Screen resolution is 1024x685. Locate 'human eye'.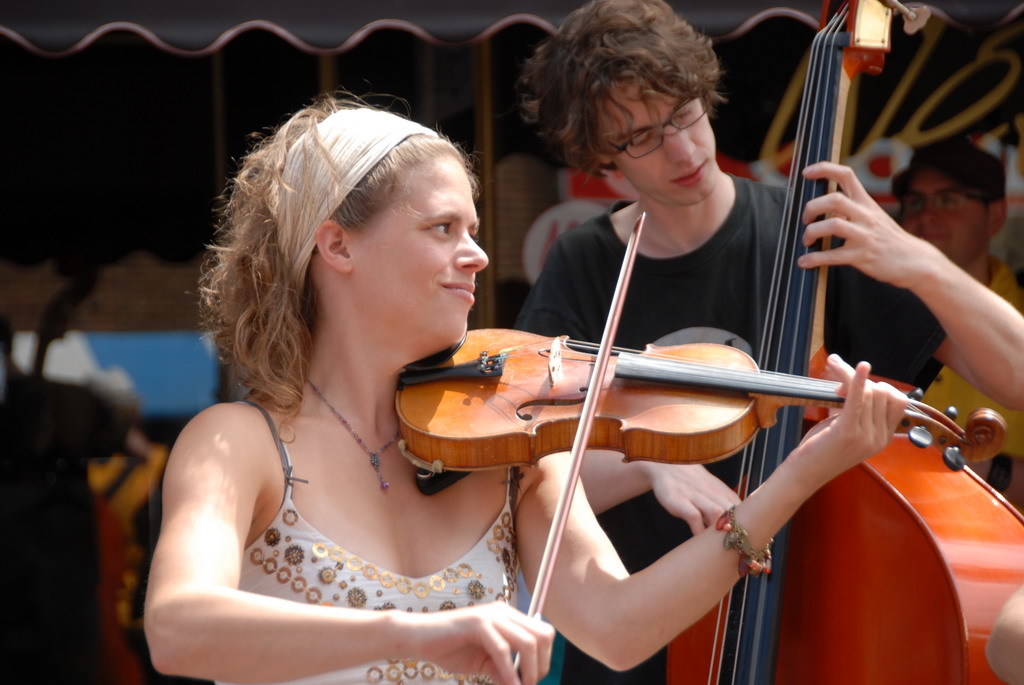
pyautogui.locateOnScreen(410, 216, 454, 241).
